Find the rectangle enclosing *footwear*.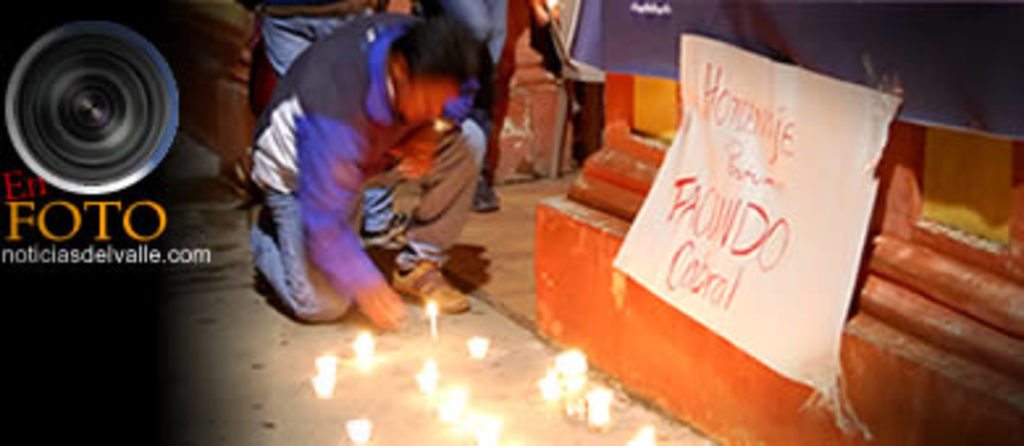
select_region(391, 262, 473, 320).
